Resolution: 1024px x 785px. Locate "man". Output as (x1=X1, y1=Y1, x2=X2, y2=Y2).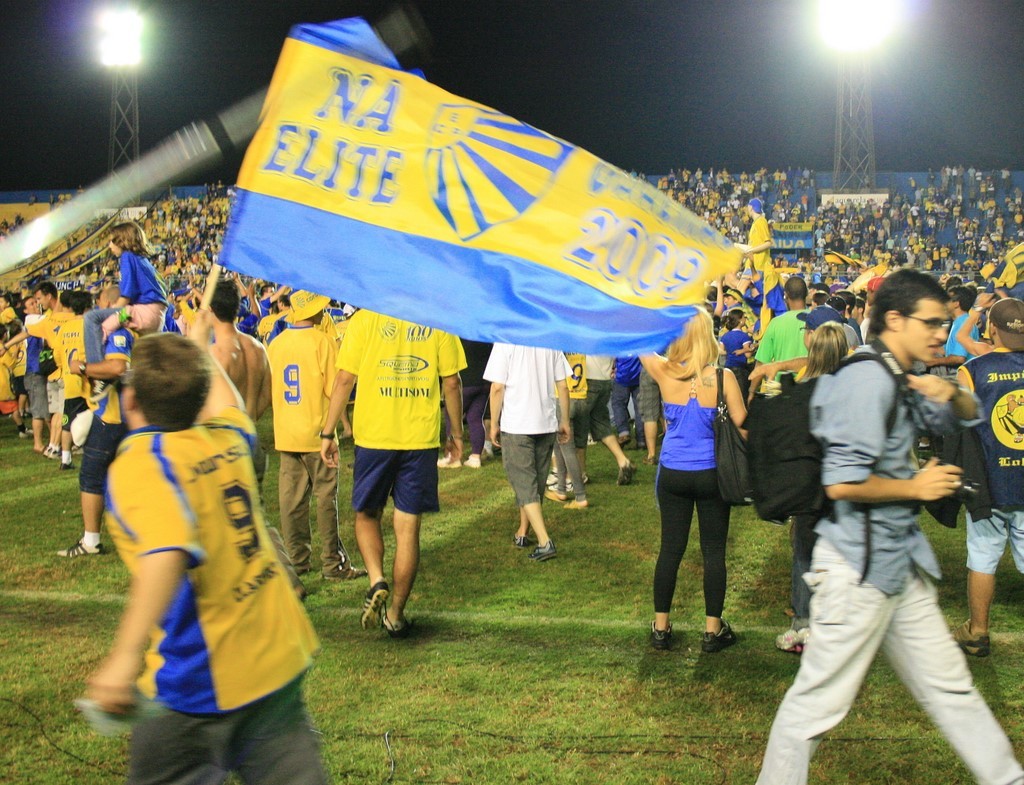
(x1=768, y1=257, x2=996, y2=784).
